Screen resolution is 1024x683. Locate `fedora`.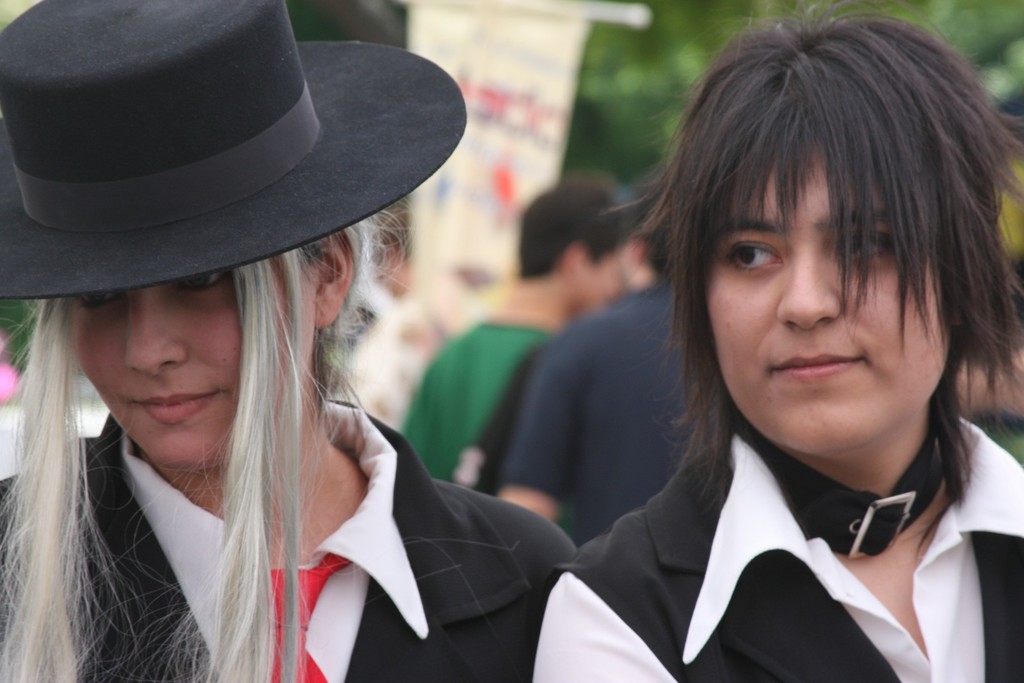
bbox(0, 0, 466, 301).
